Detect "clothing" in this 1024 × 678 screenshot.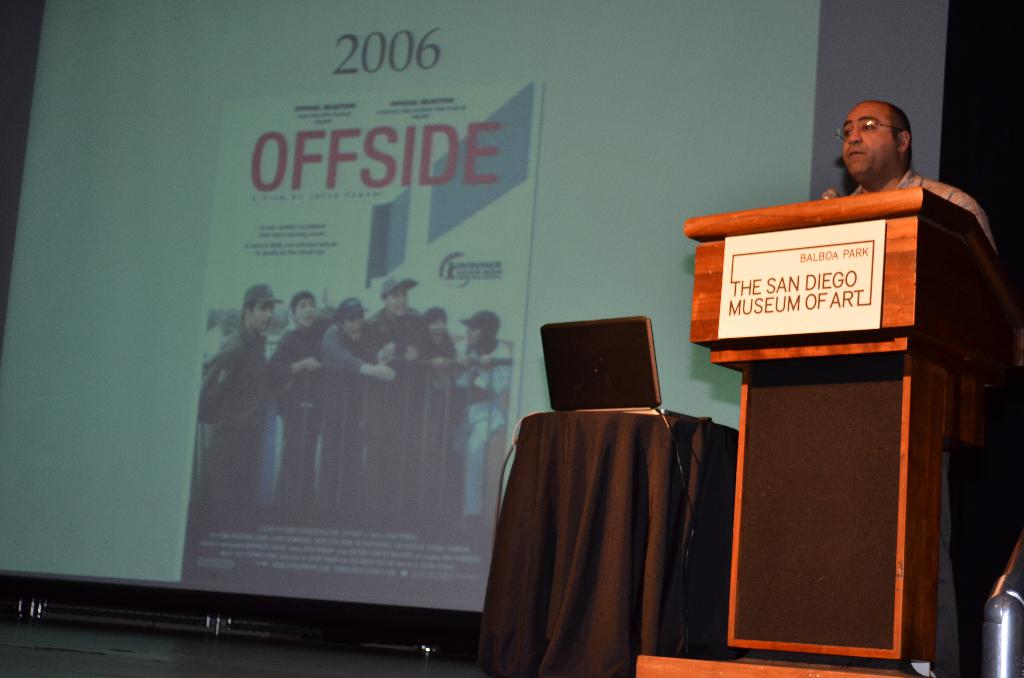
Detection: 269/327/322/504.
